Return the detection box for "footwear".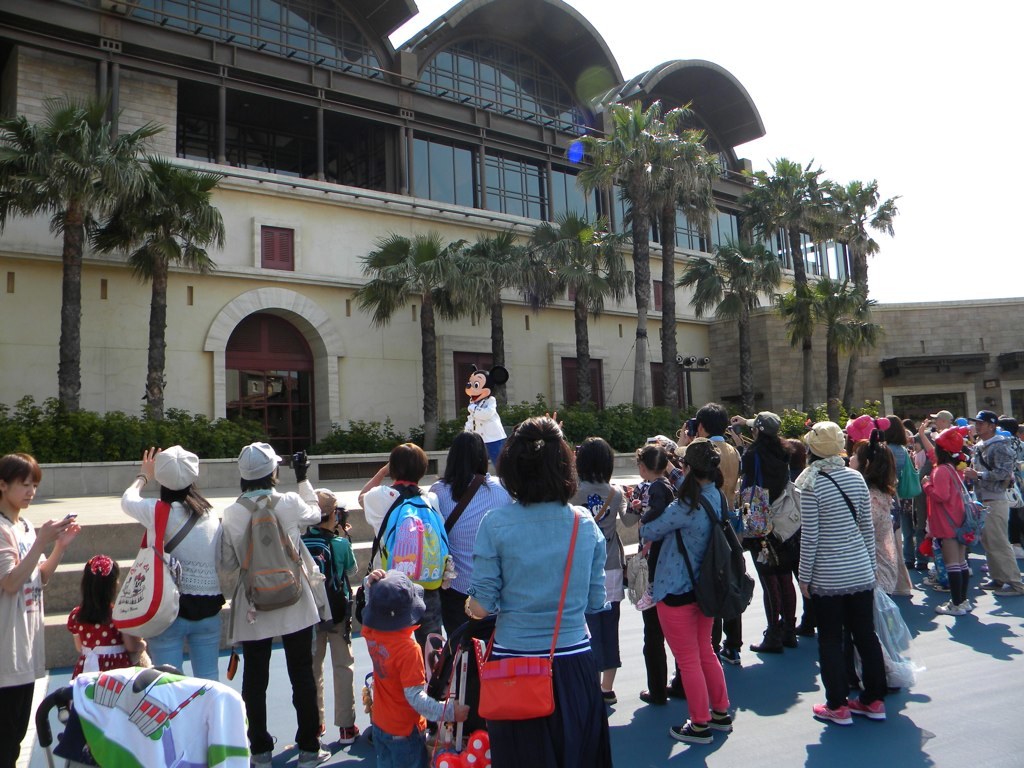
<box>632,690,663,707</box>.
